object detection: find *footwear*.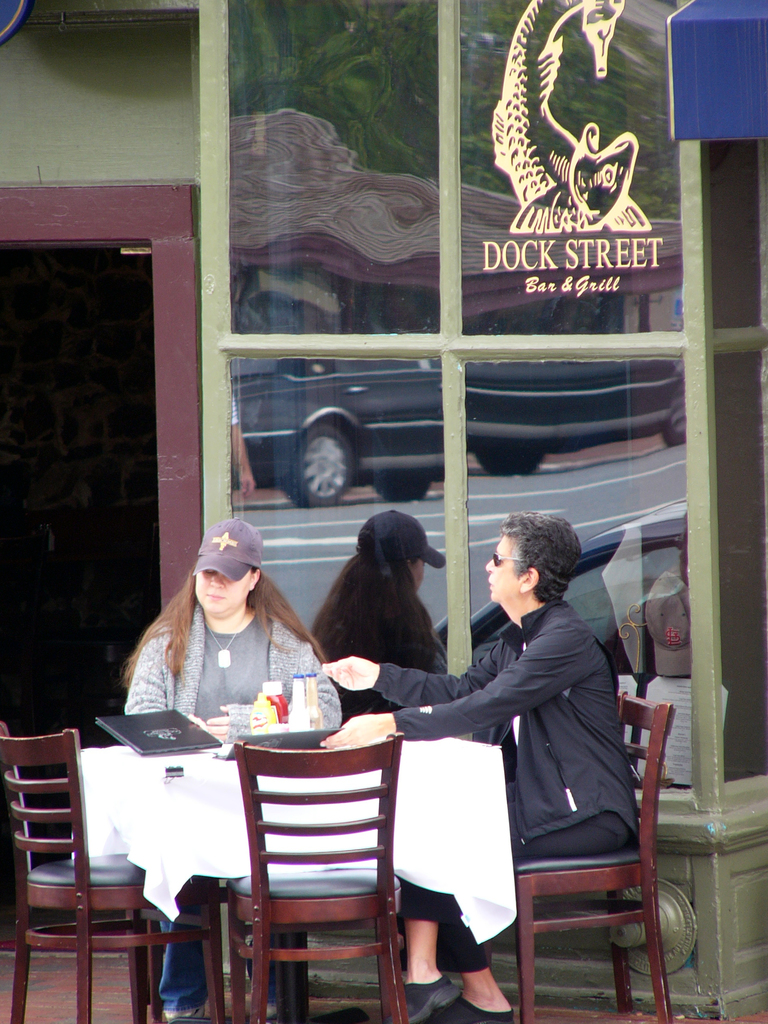
[left=402, top=975, right=460, bottom=1023].
